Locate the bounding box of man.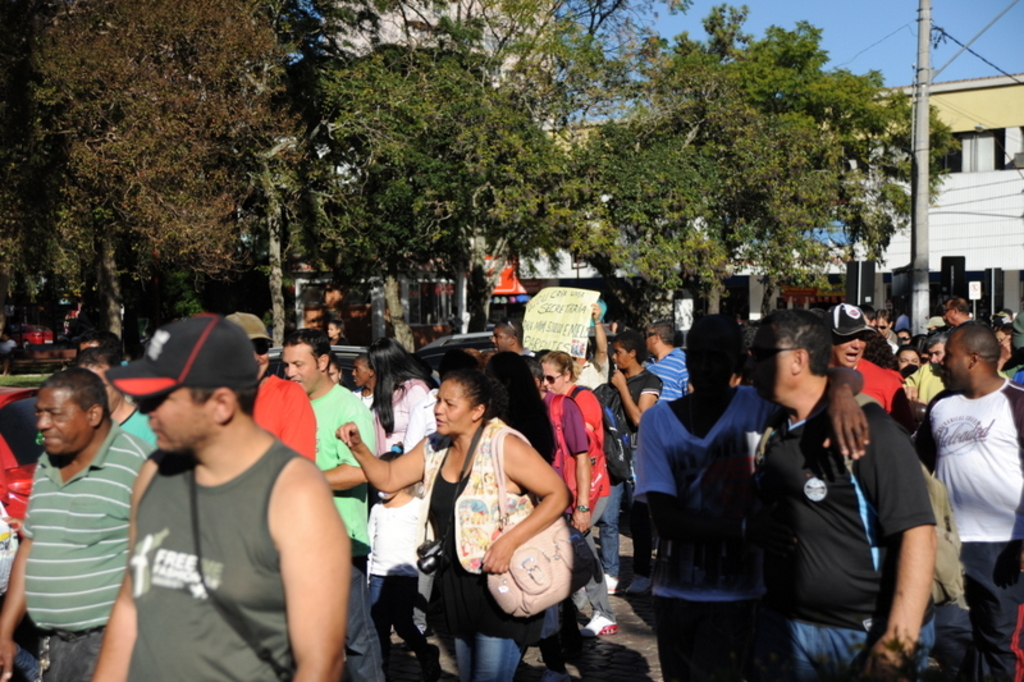
Bounding box: [278,333,385,679].
